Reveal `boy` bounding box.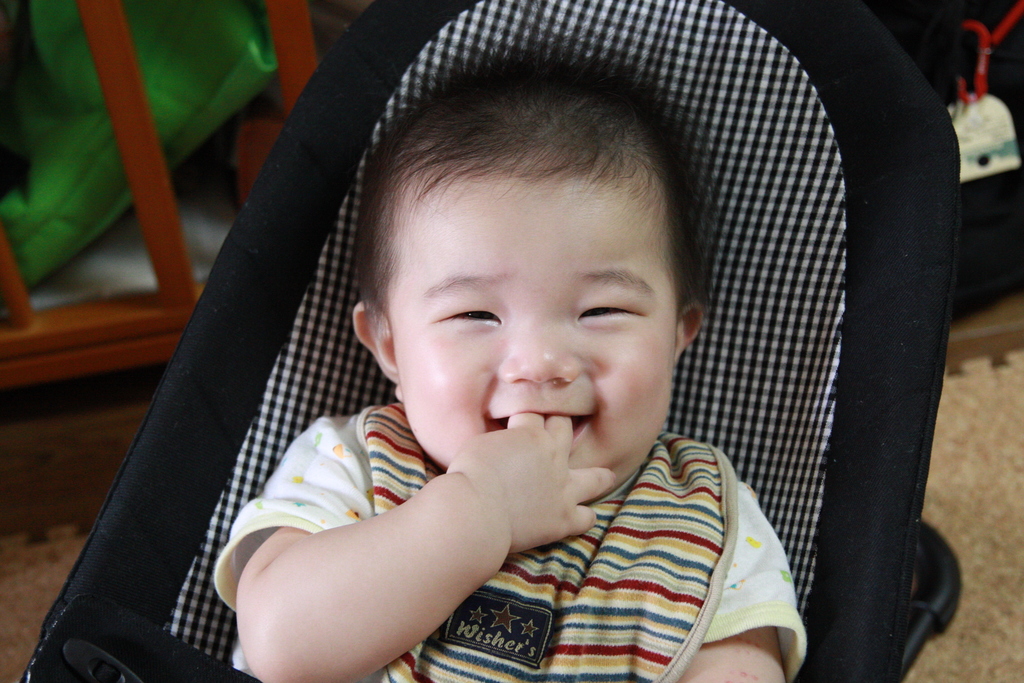
Revealed: select_region(193, 2, 909, 682).
